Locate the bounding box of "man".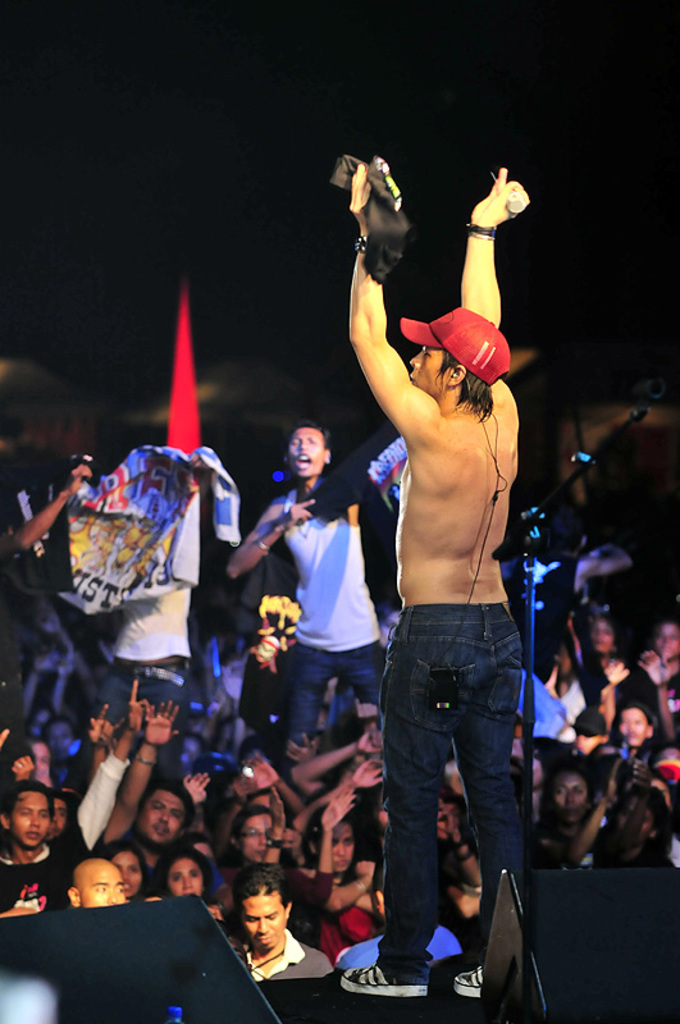
Bounding box: bbox(351, 166, 530, 1002).
